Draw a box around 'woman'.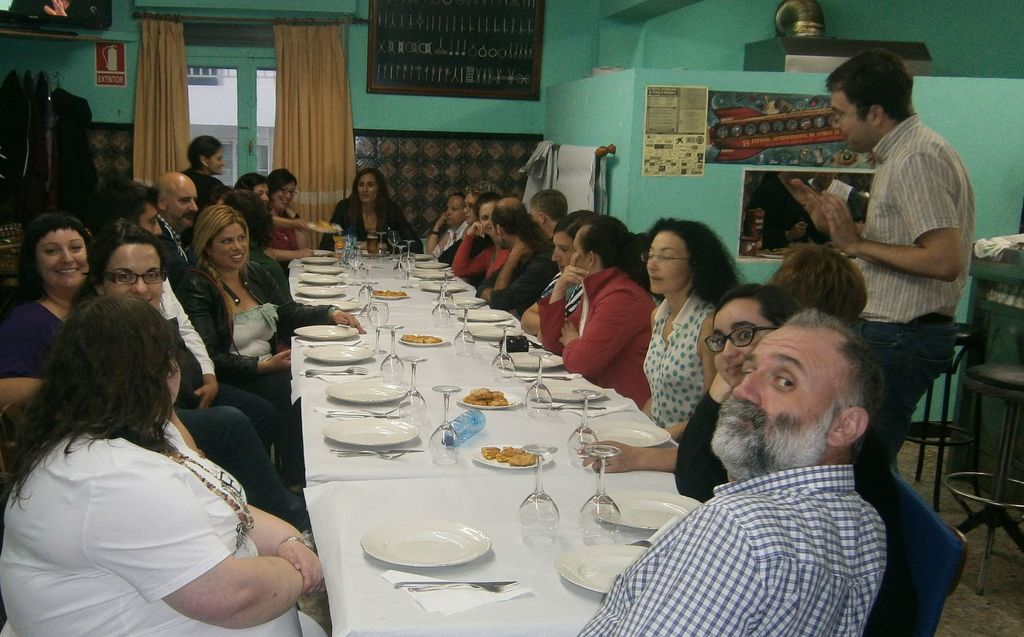
175:140:278:237.
